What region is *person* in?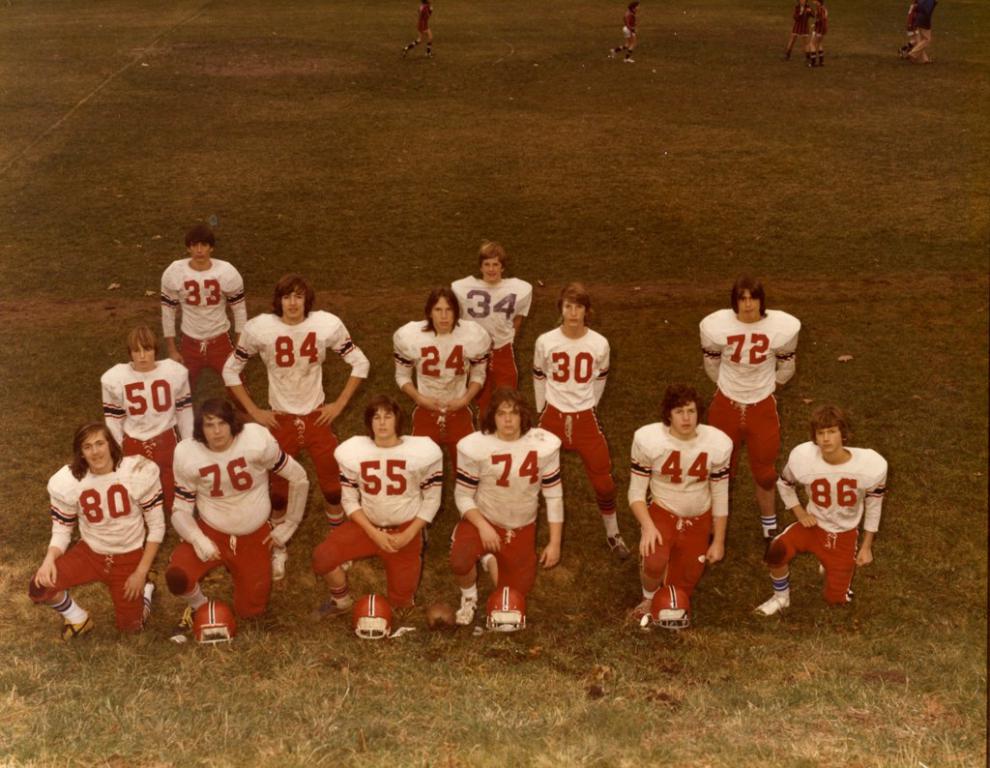
rect(699, 280, 802, 546).
